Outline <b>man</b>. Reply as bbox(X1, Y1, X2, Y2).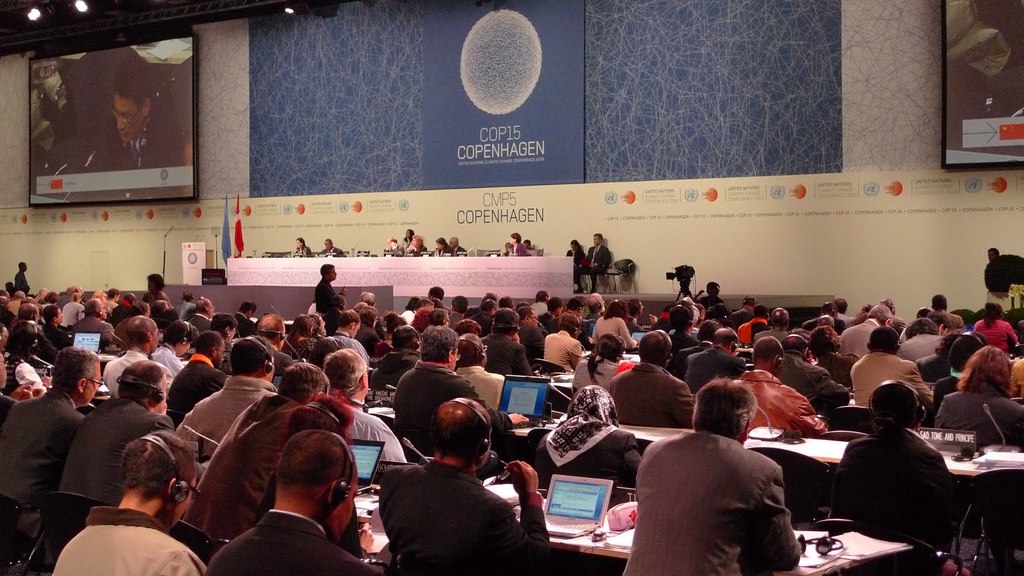
bbox(447, 335, 510, 413).
